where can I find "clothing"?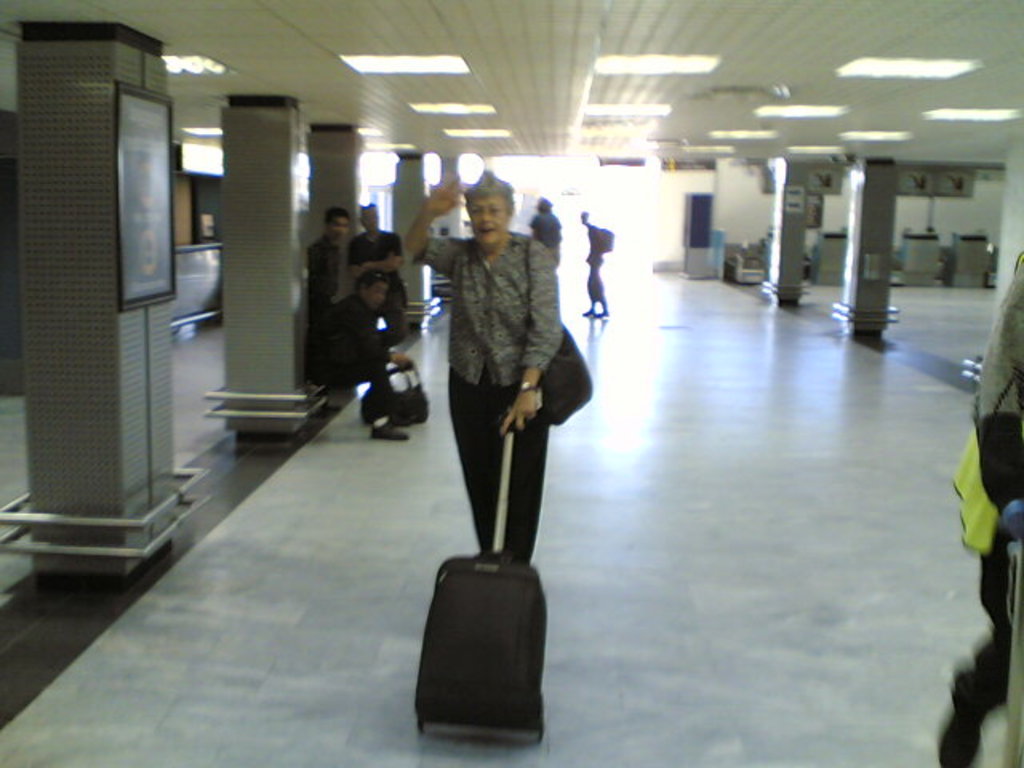
You can find it at box(947, 235, 1022, 731).
